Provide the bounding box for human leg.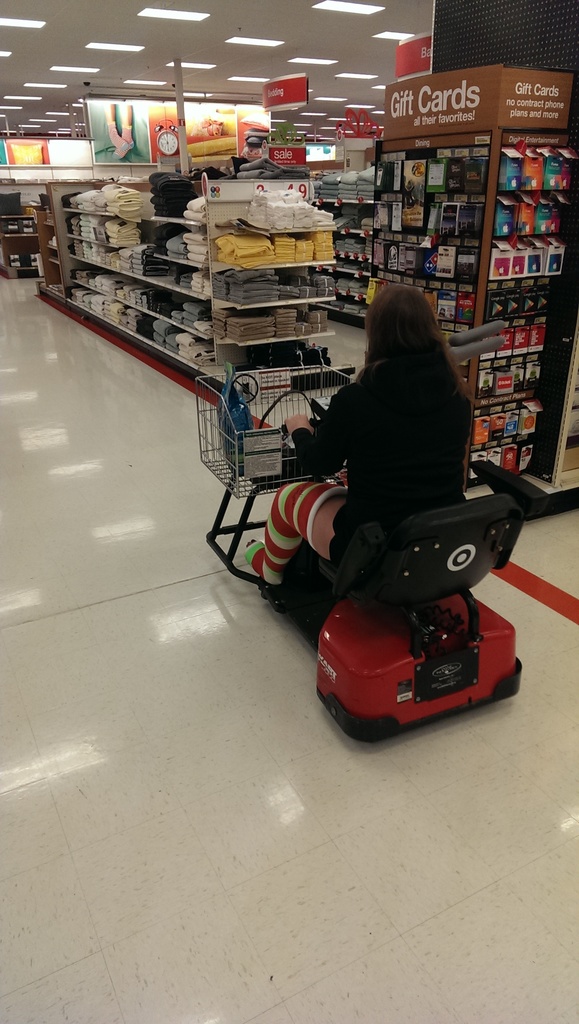
bbox=(237, 480, 373, 586).
